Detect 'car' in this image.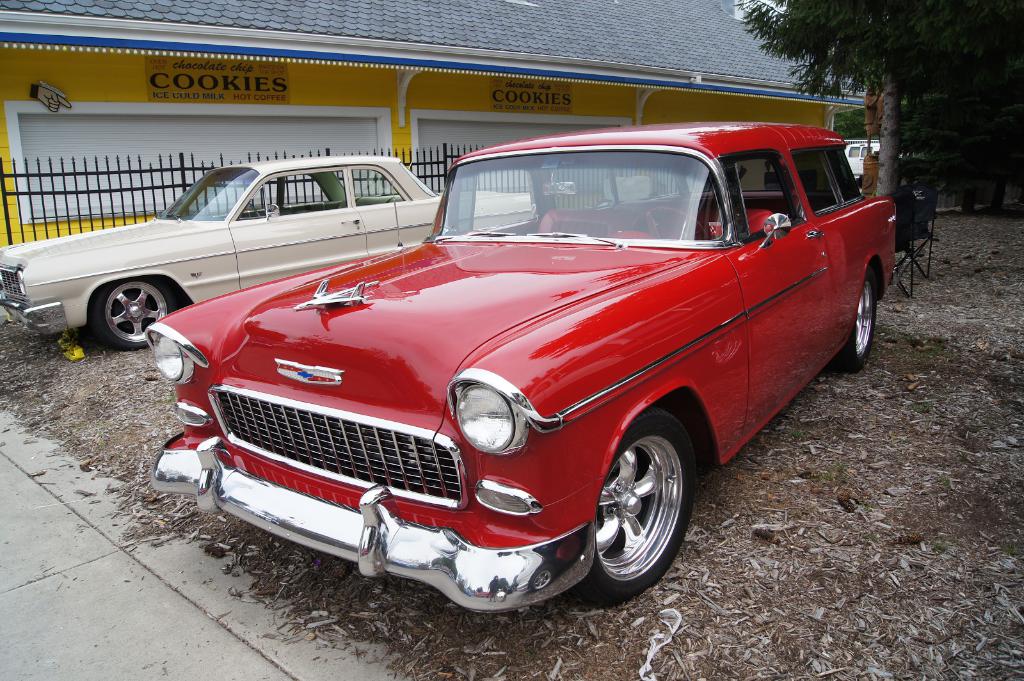
Detection: box(0, 158, 540, 349).
